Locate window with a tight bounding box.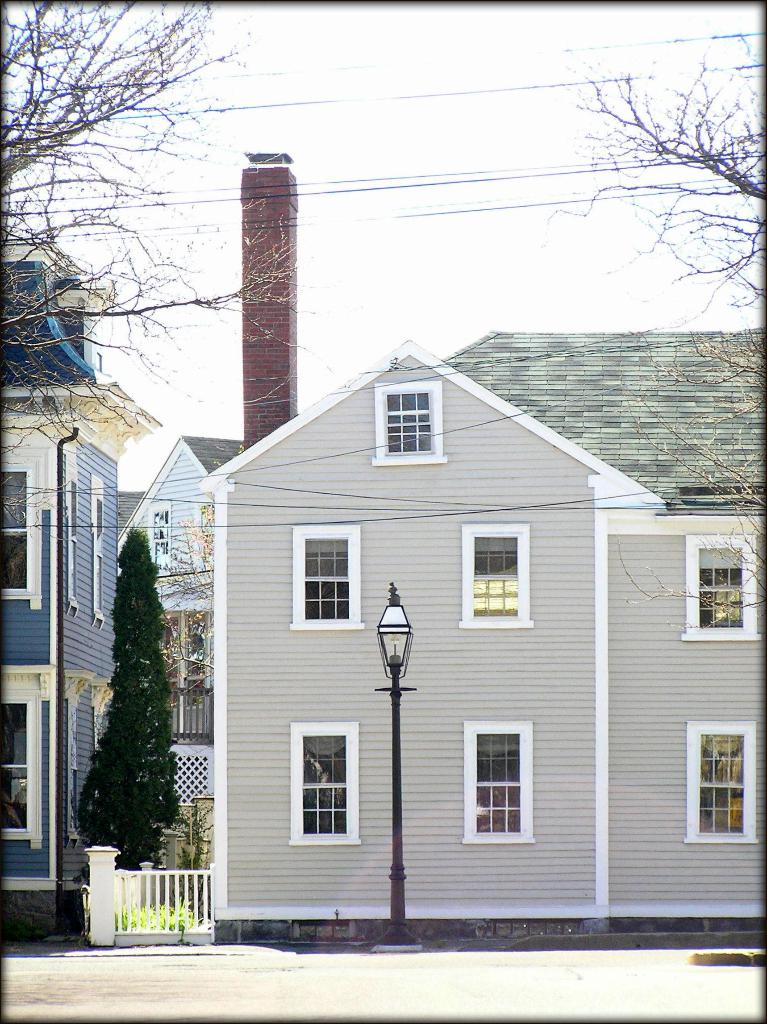
<region>690, 725, 754, 832</region>.
